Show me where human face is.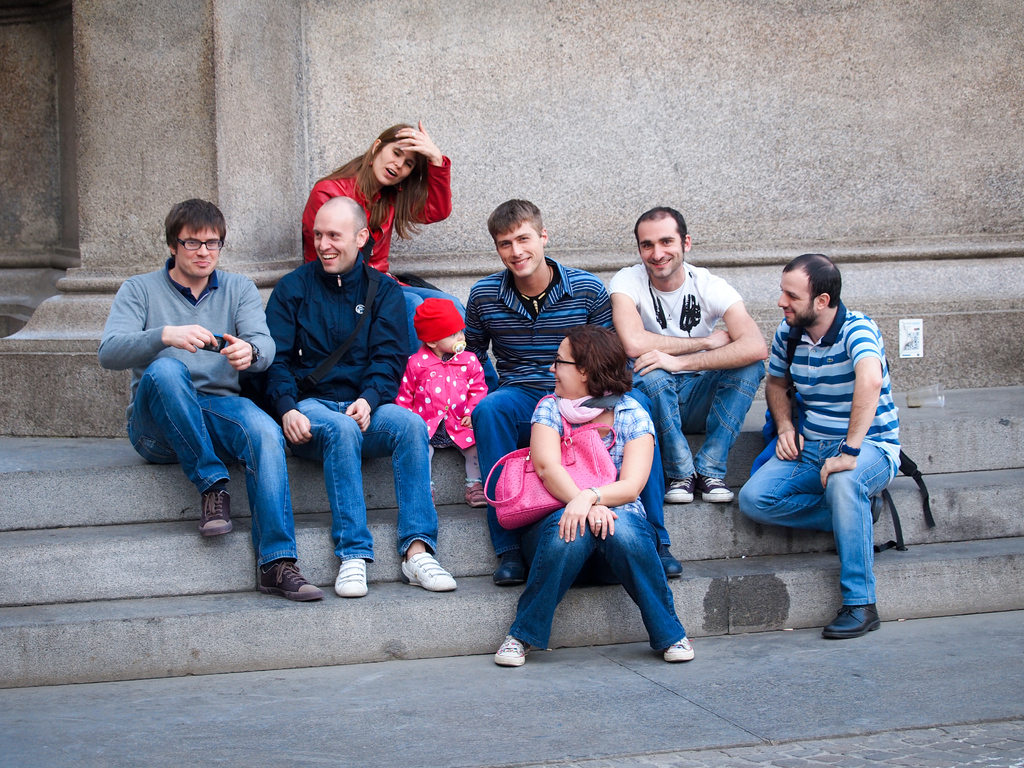
human face is at pyautogui.locateOnScreen(638, 212, 683, 280).
